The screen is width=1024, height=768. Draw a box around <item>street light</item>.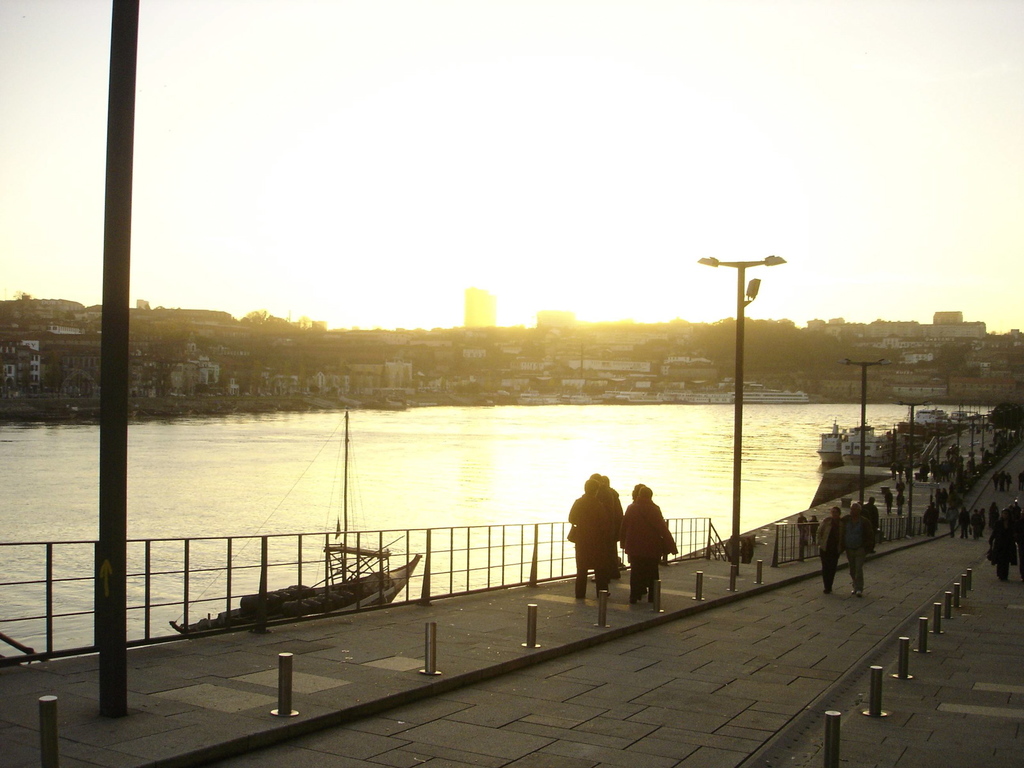
<region>835, 358, 897, 507</region>.
